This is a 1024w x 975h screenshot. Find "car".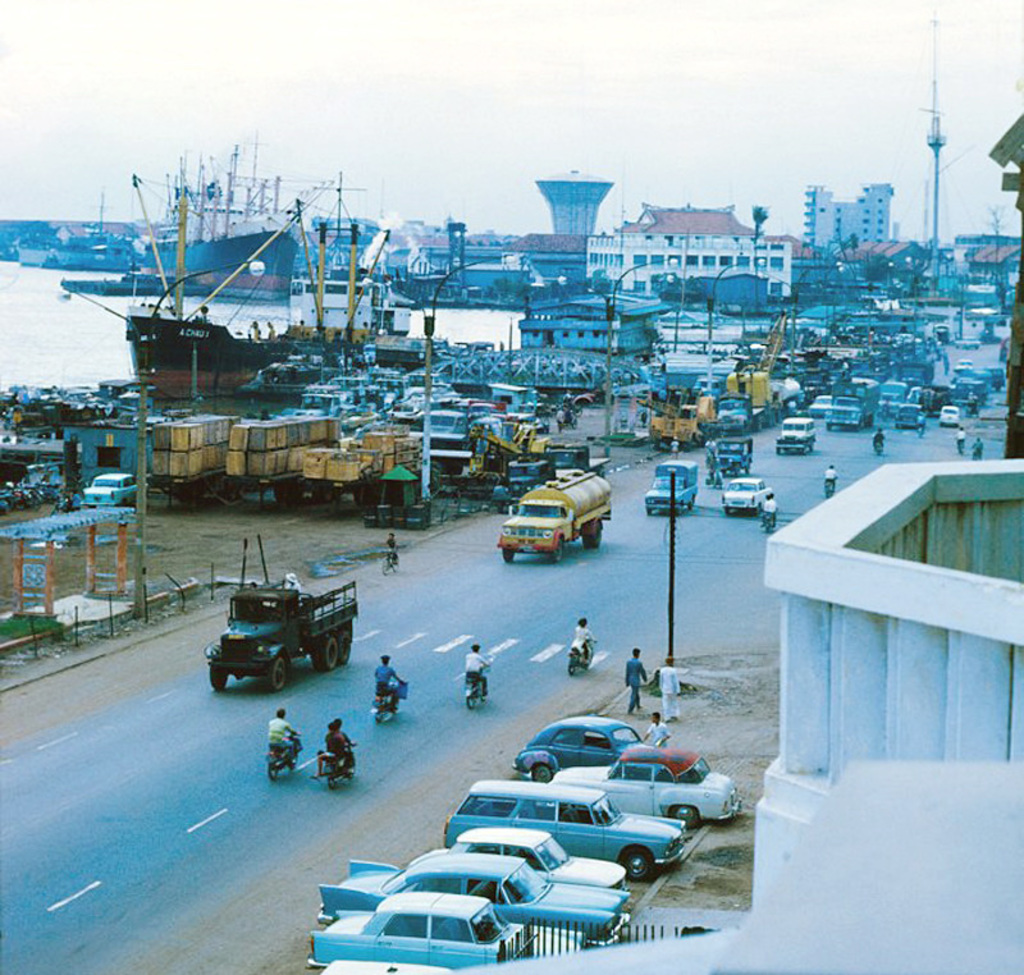
Bounding box: 892 402 925 426.
